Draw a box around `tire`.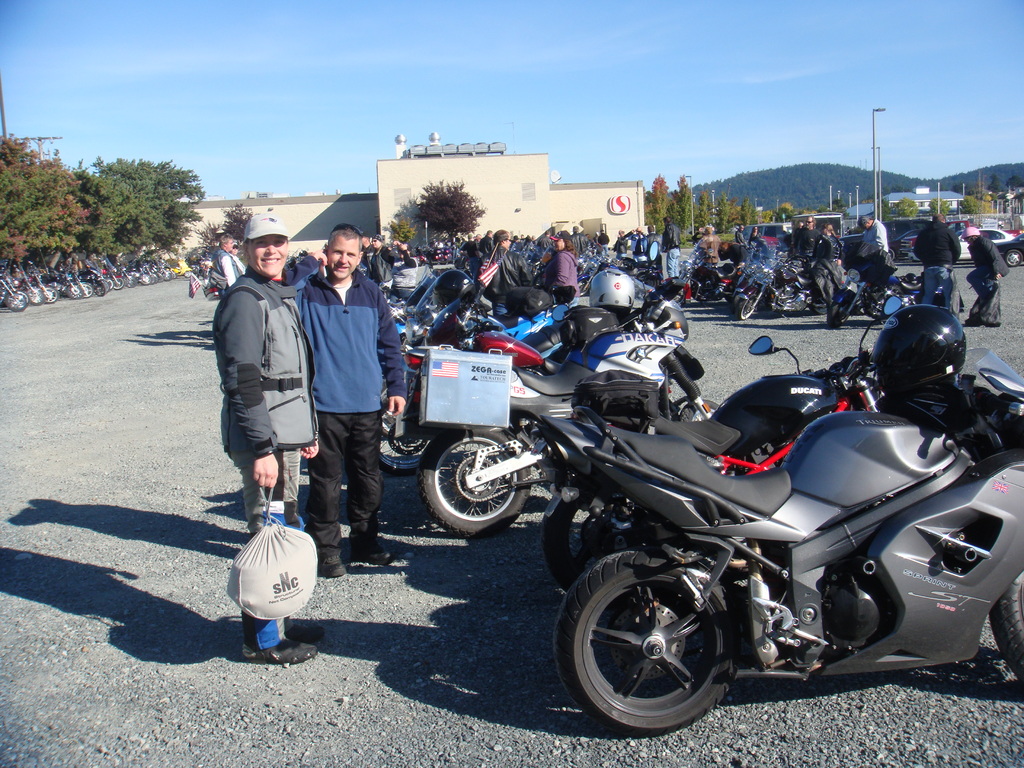
<region>553, 547, 746, 737</region>.
